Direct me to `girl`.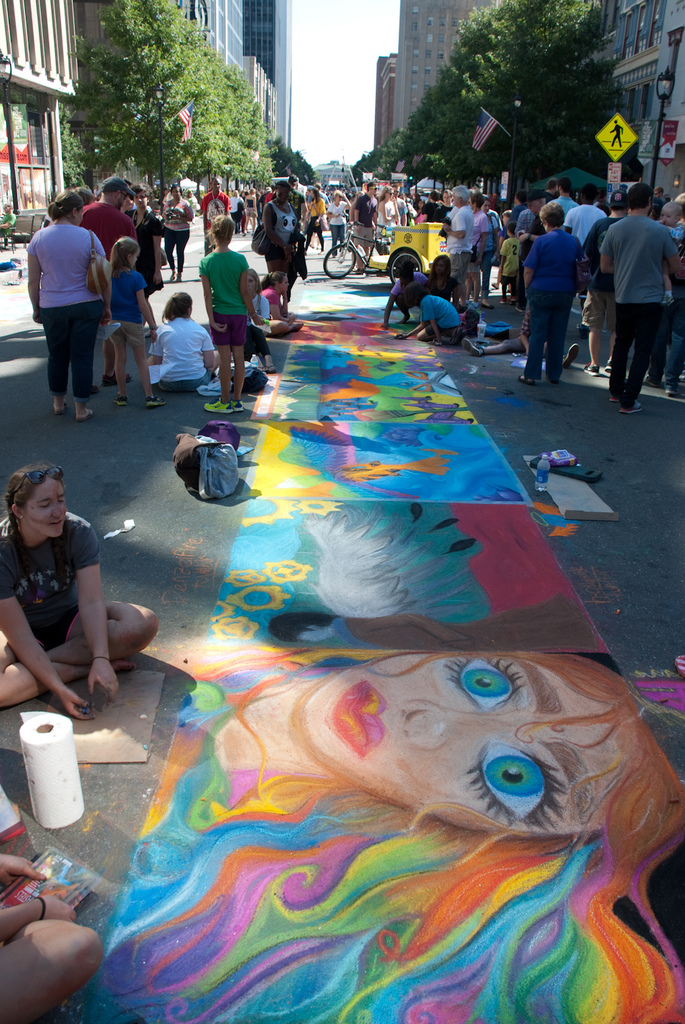
Direction: bbox=[111, 238, 156, 402].
